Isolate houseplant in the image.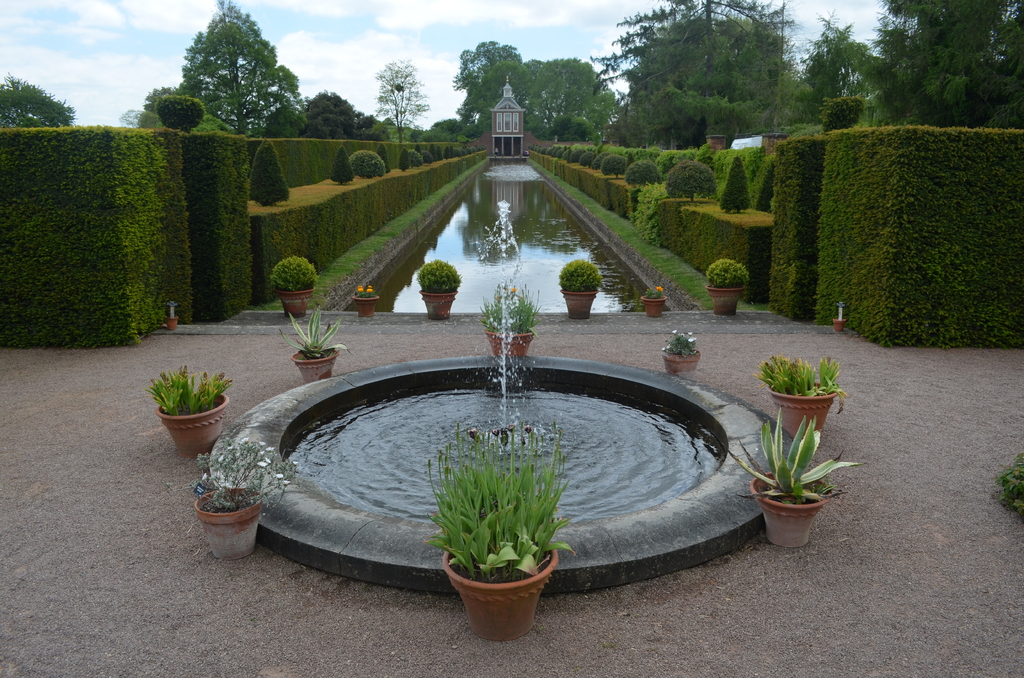
Isolated region: 719:401:860:550.
